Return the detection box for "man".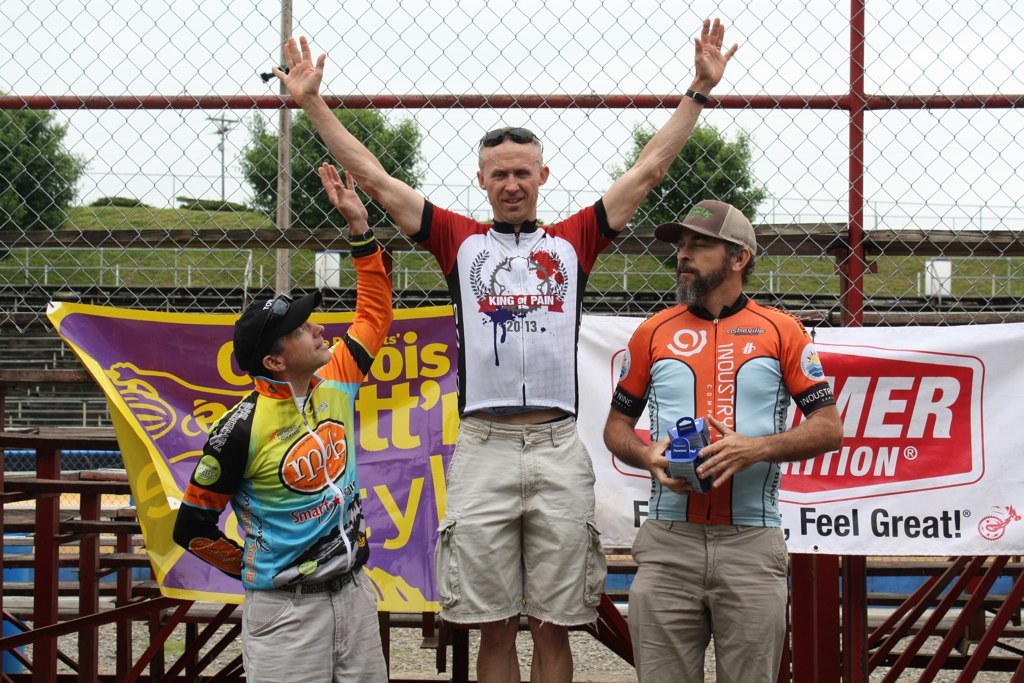
<bbox>610, 167, 817, 673</bbox>.
